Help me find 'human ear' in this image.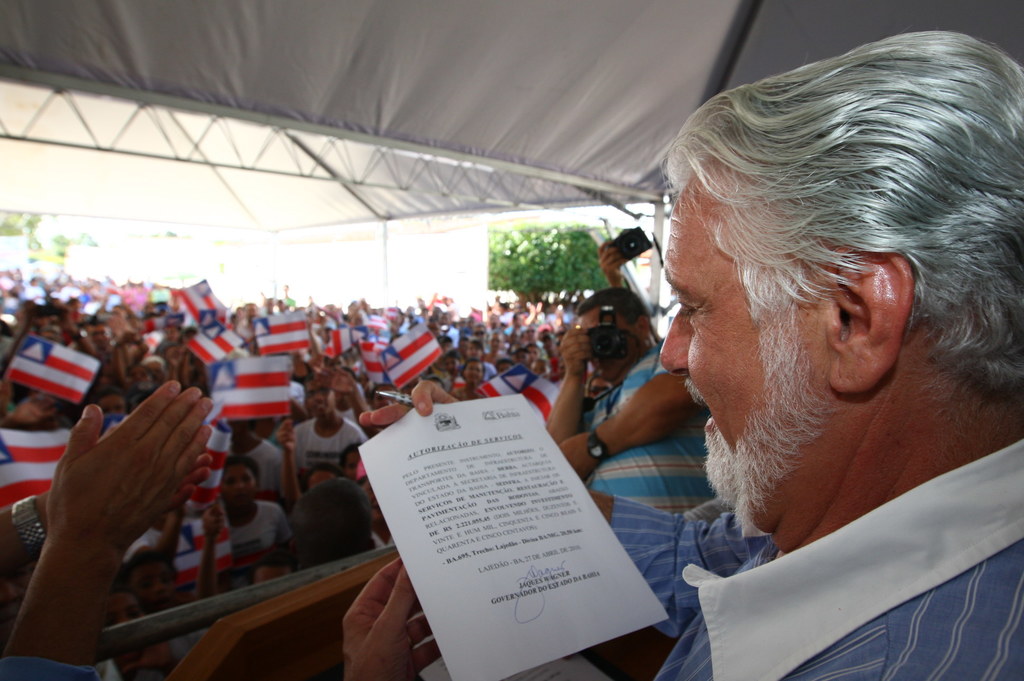
Found it: {"left": 824, "top": 240, "right": 917, "bottom": 394}.
